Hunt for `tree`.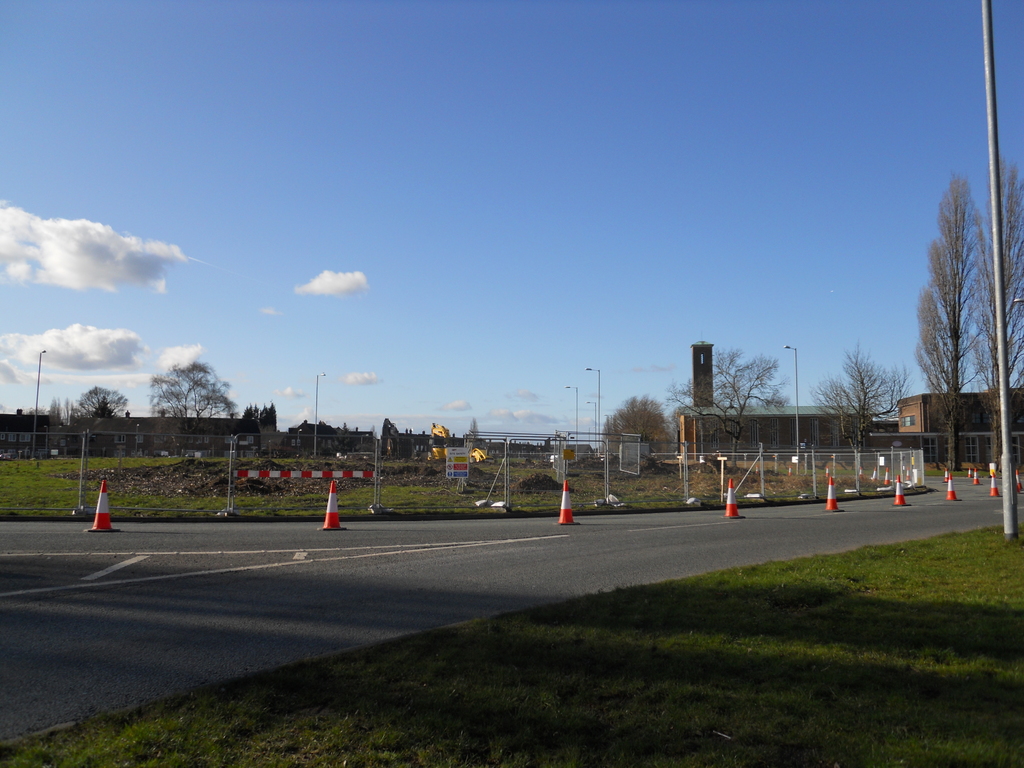
Hunted down at left=913, top=143, right=1013, bottom=473.
